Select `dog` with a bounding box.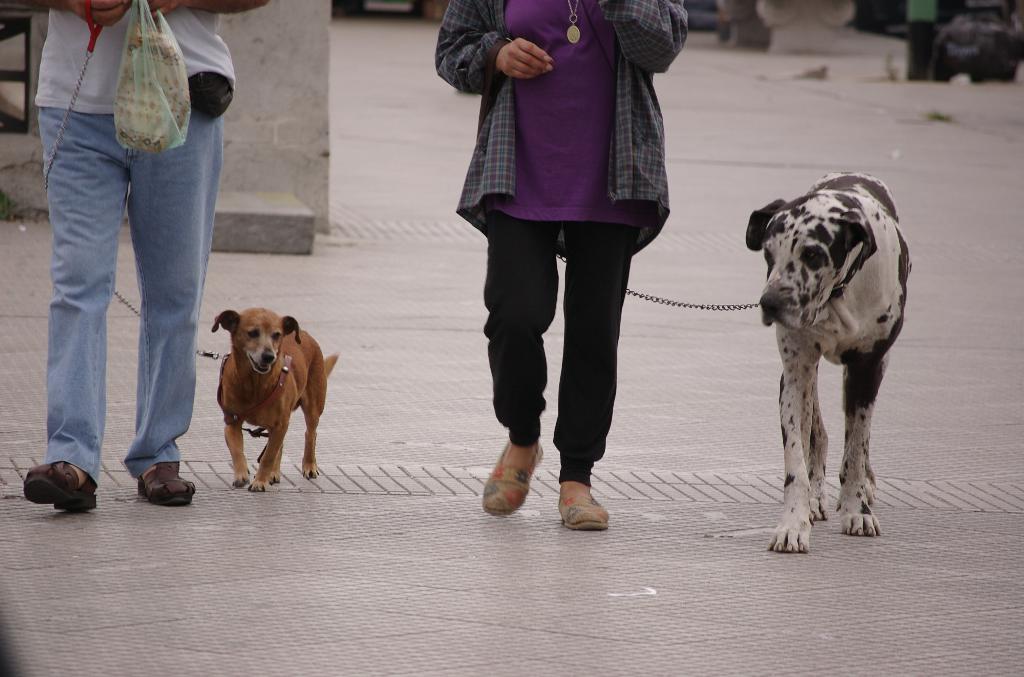
box=[209, 306, 342, 490].
